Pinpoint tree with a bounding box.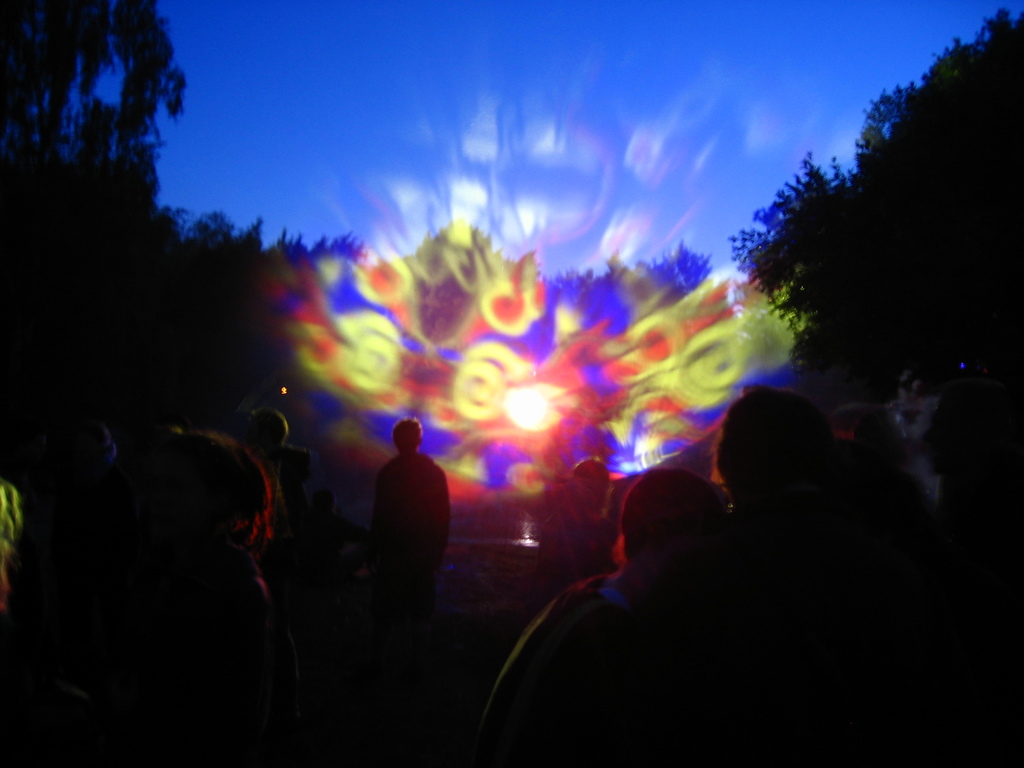
(726, 5, 1023, 391).
